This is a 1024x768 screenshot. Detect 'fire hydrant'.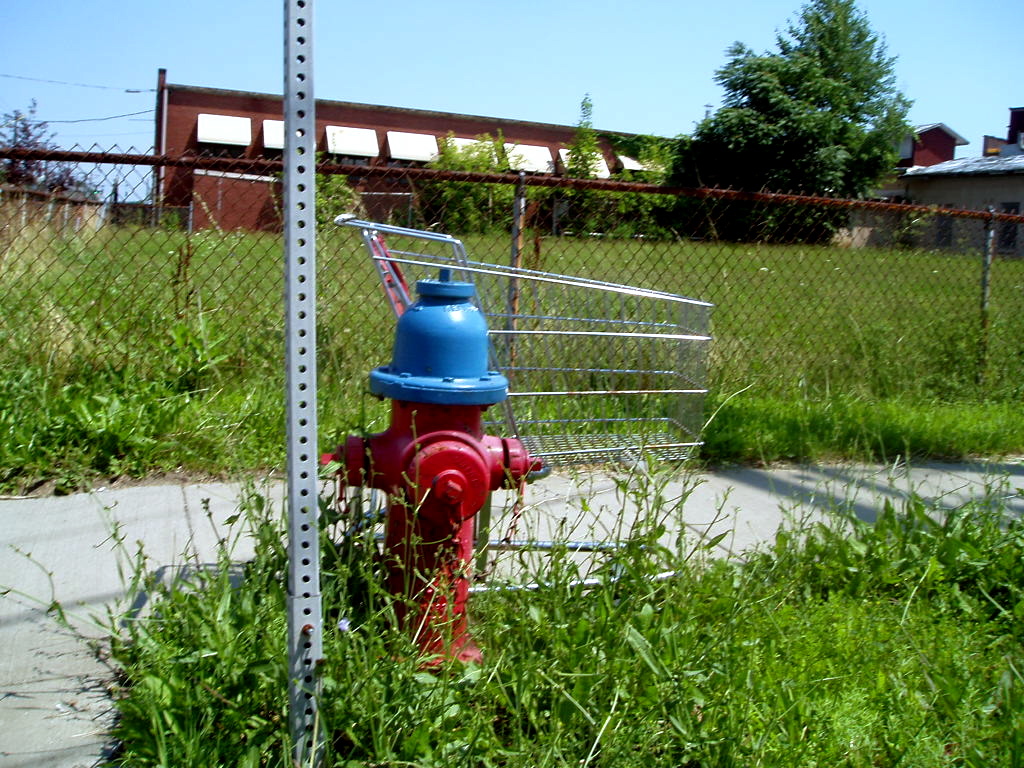
[321, 270, 543, 680].
